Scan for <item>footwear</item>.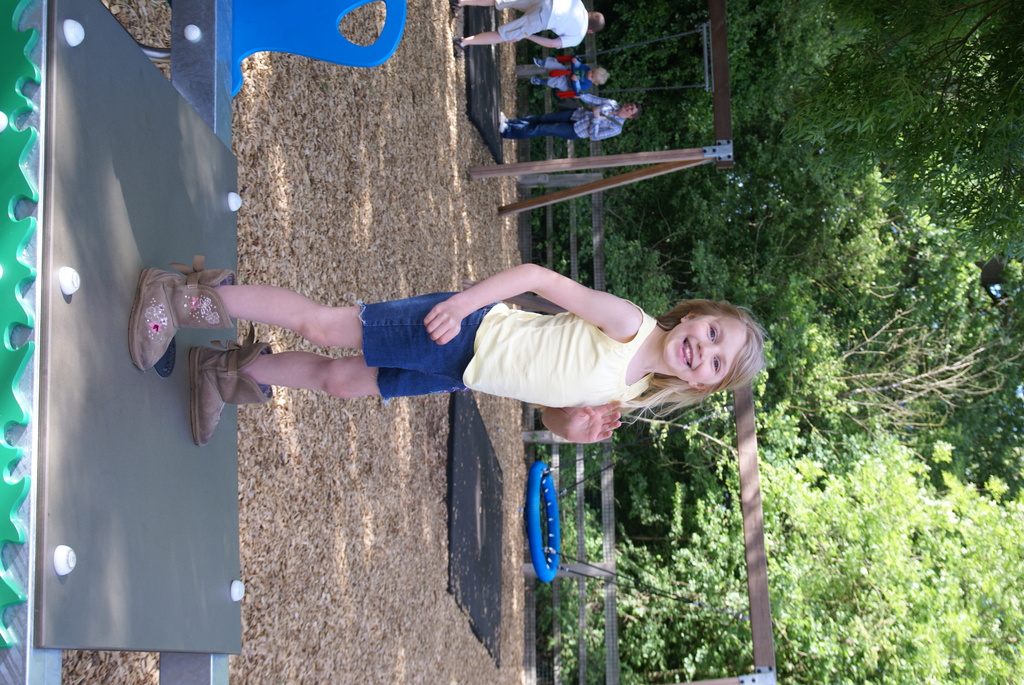
Scan result: (x1=452, y1=33, x2=465, y2=61).
